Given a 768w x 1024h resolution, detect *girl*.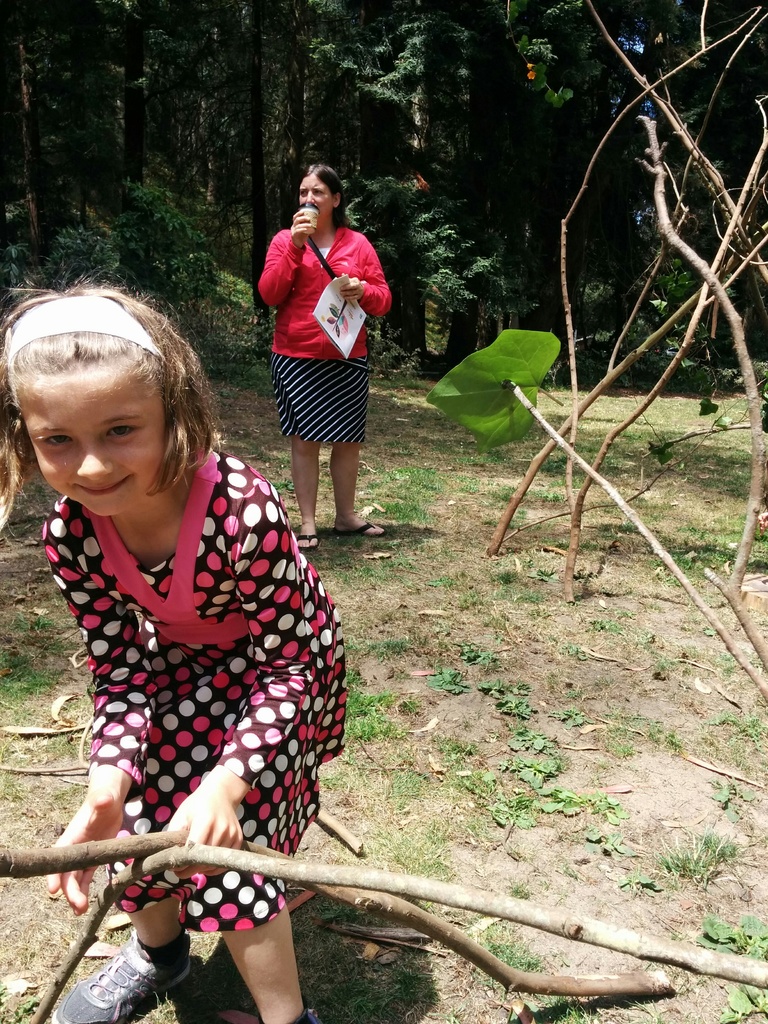
{"left": 0, "top": 255, "right": 346, "bottom": 1023}.
